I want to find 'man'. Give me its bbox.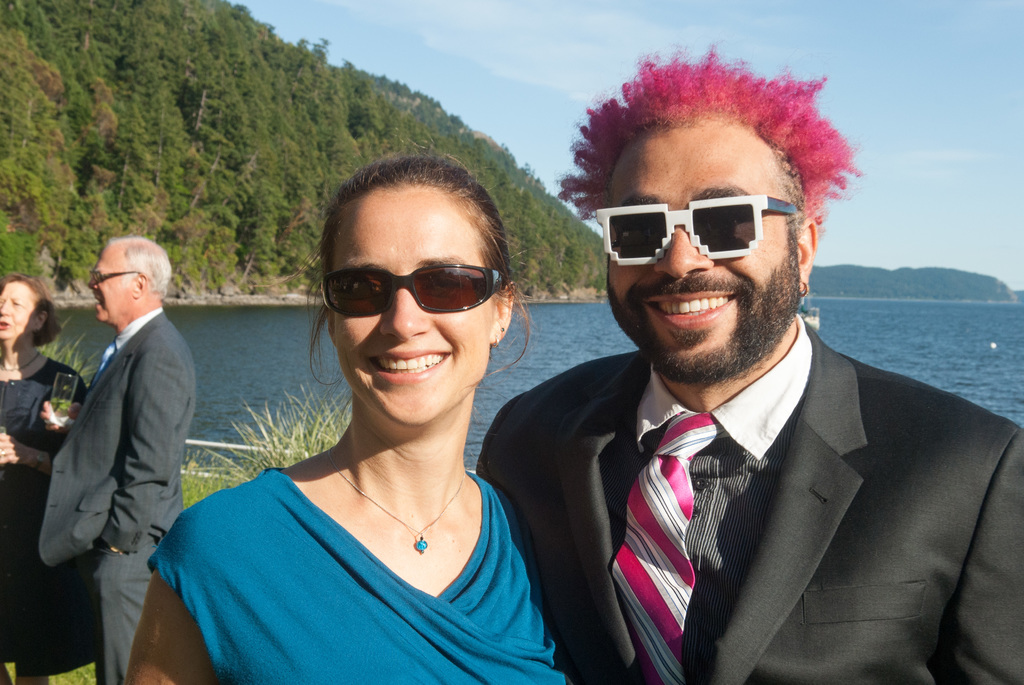
locate(487, 122, 1008, 668).
